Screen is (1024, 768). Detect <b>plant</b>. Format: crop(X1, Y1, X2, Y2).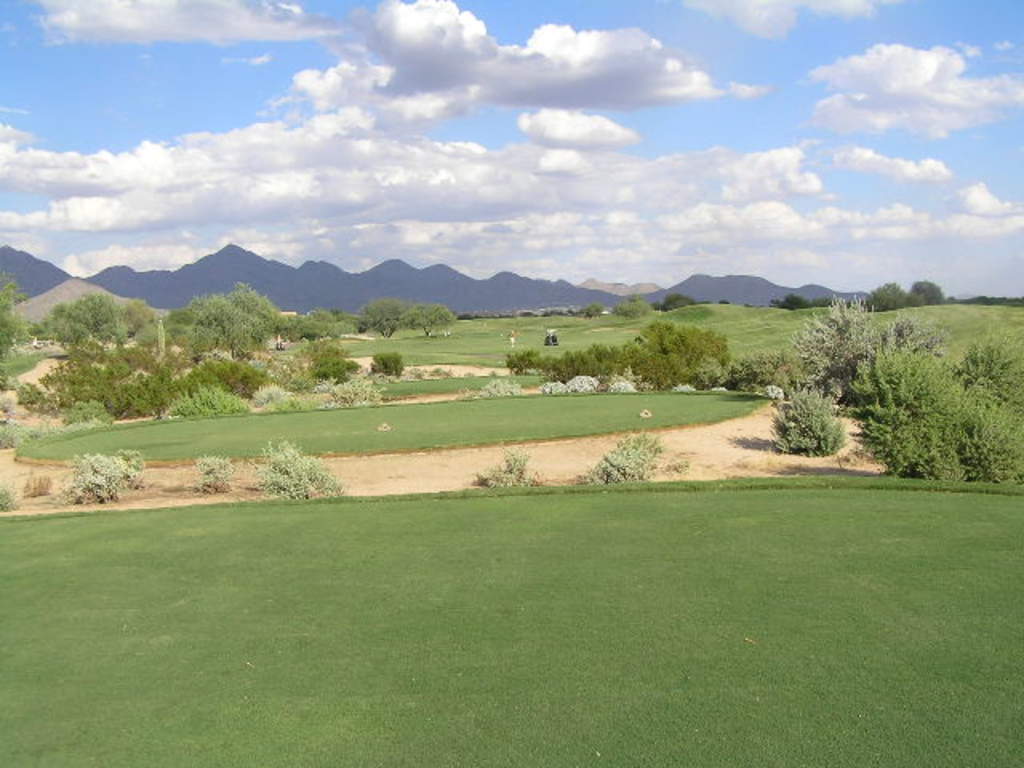
crop(306, 355, 362, 381).
